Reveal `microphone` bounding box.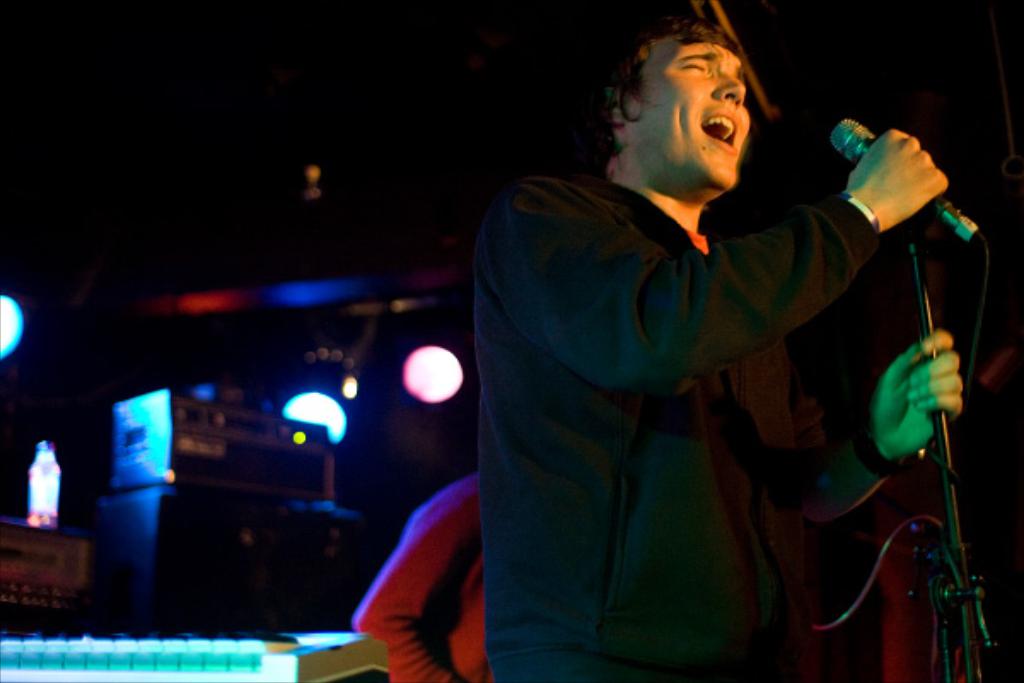
Revealed: bbox=(812, 109, 969, 260).
